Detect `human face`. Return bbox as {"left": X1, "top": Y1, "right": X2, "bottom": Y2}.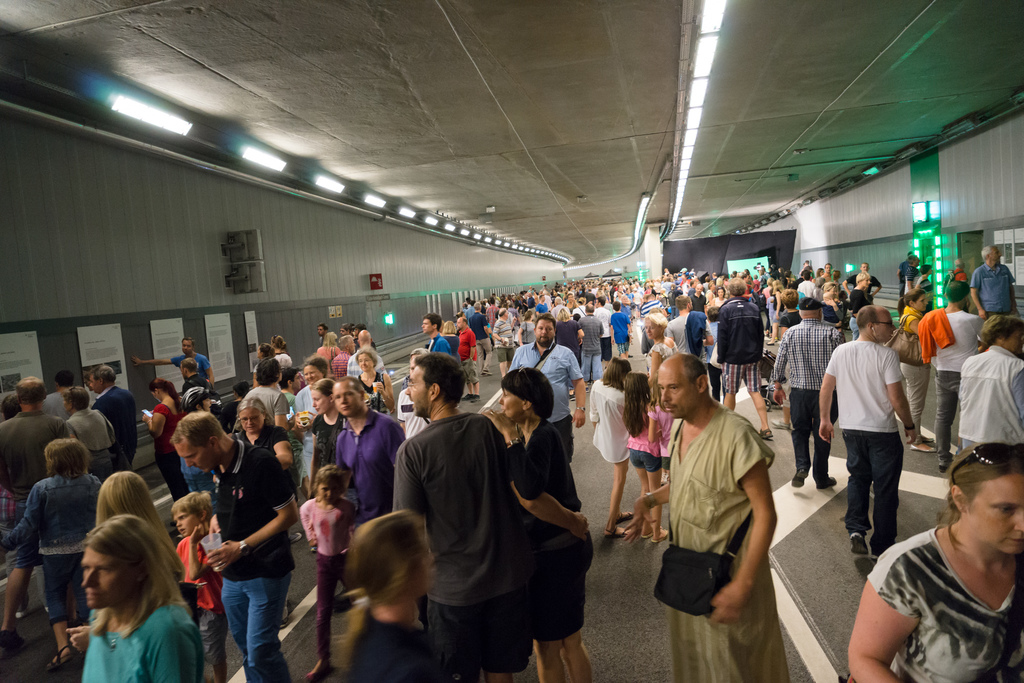
{"left": 175, "top": 438, "right": 215, "bottom": 470}.
